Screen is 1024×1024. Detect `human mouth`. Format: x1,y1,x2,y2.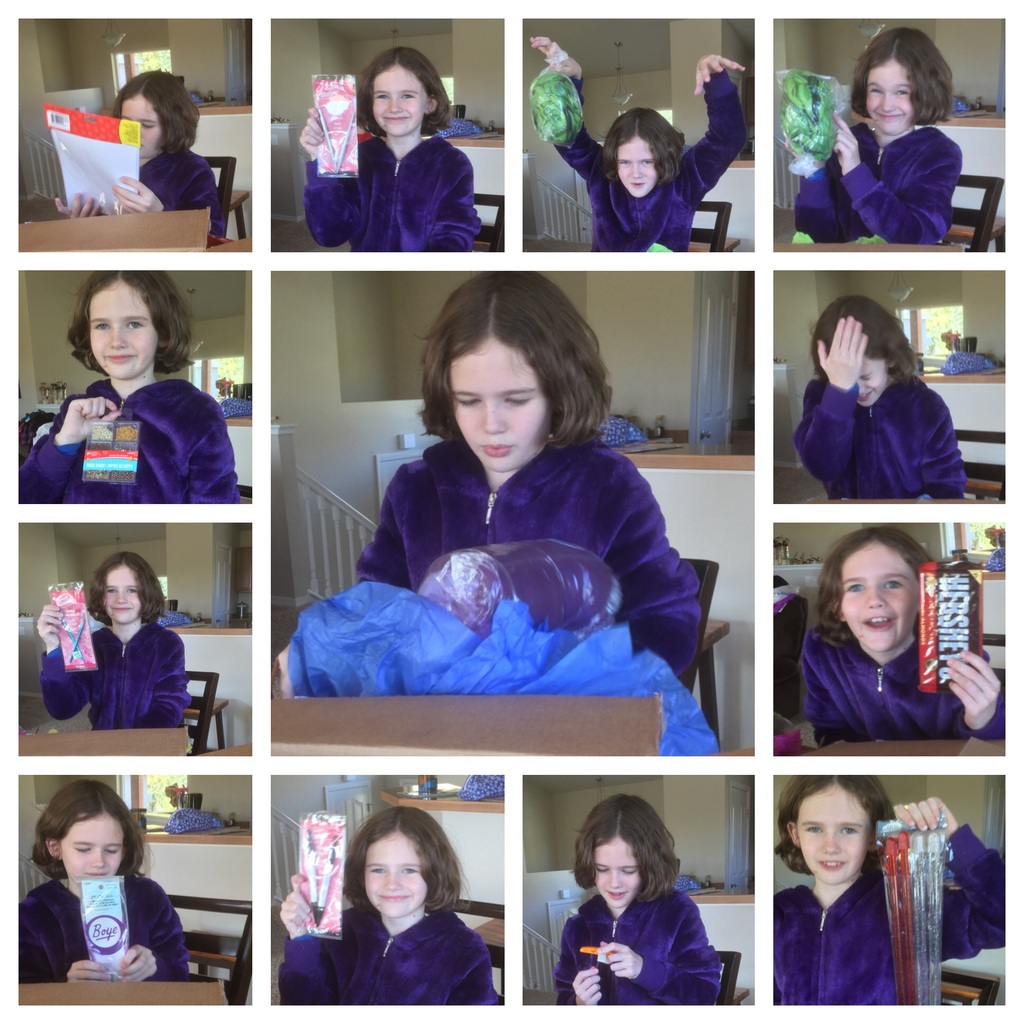
861,607,893,630.
